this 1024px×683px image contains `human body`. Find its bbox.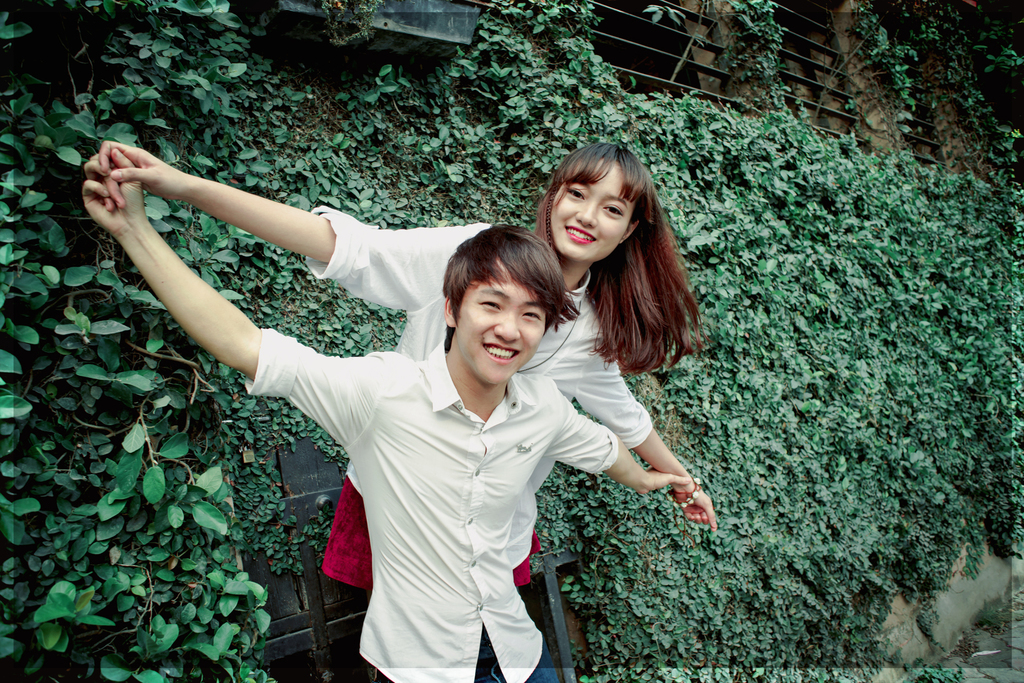
bbox=(83, 193, 692, 682).
